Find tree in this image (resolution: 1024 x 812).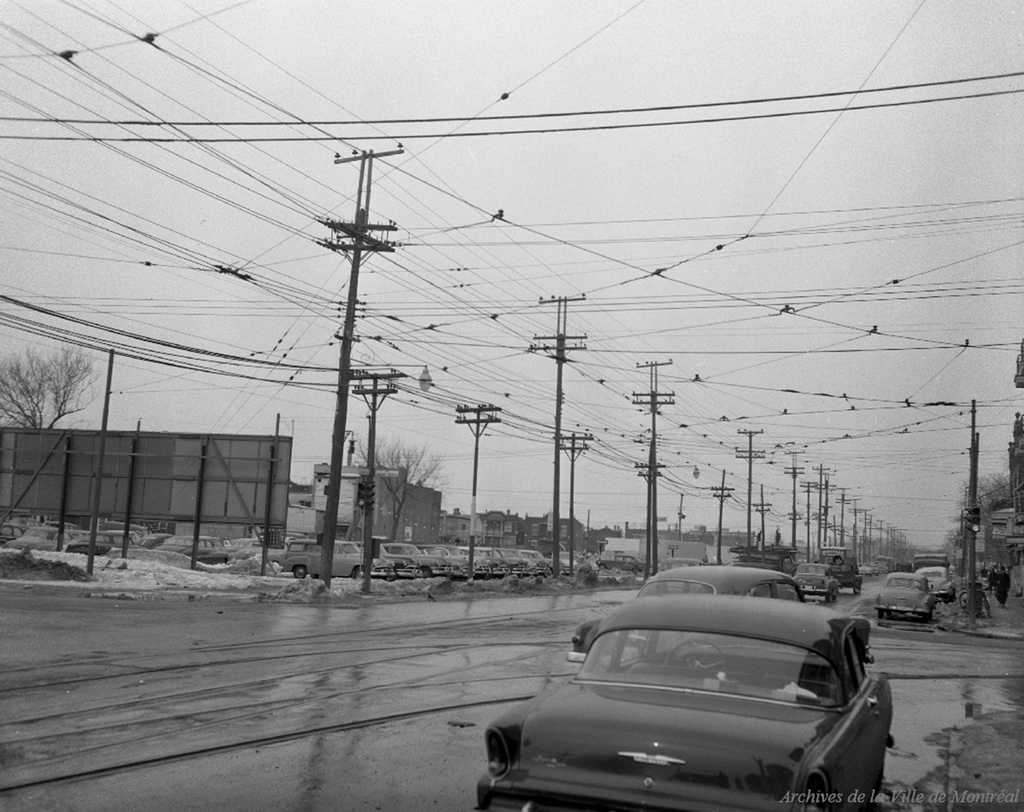
(380, 424, 429, 550).
